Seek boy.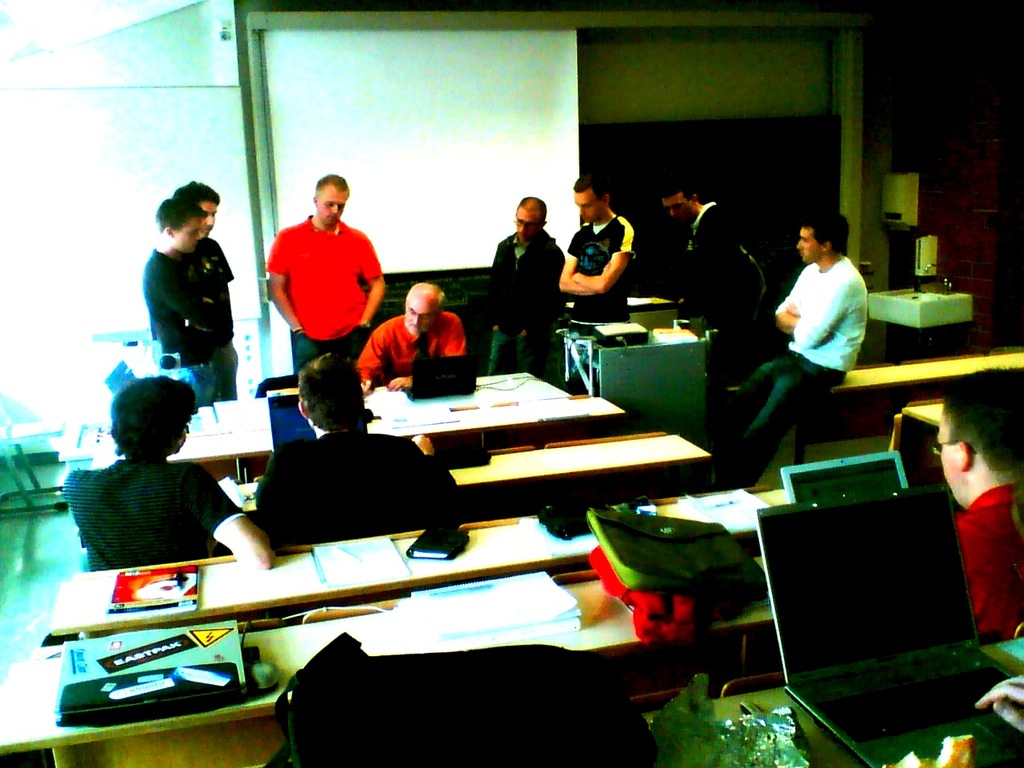
[63, 373, 275, 572].
